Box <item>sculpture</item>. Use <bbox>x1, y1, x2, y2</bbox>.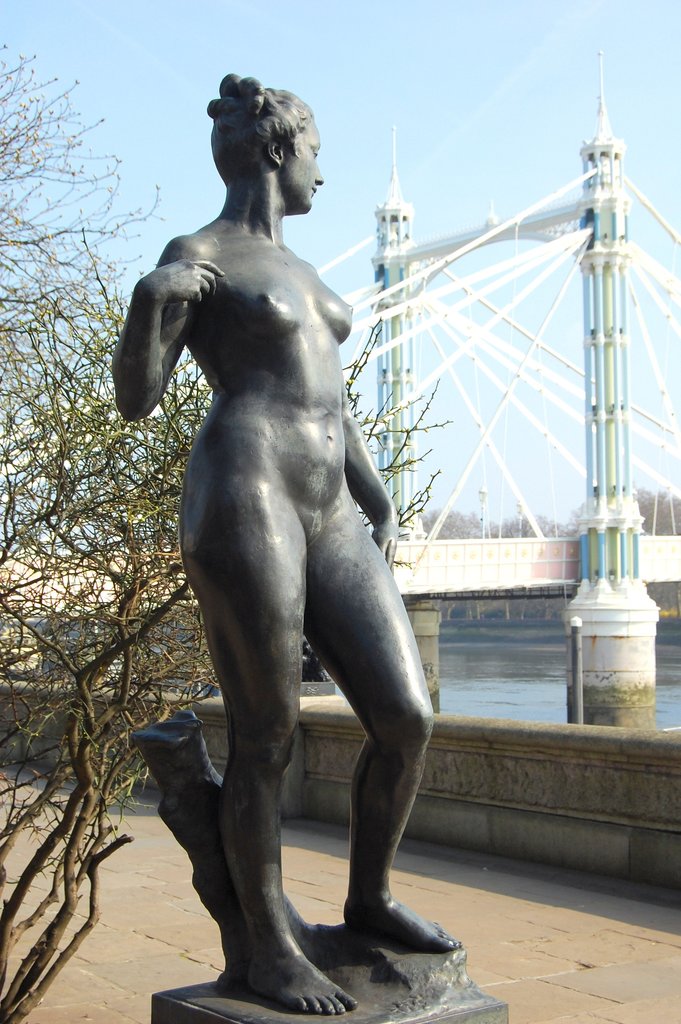
<bbox>115, 73, 429, 1013</bbox>.
